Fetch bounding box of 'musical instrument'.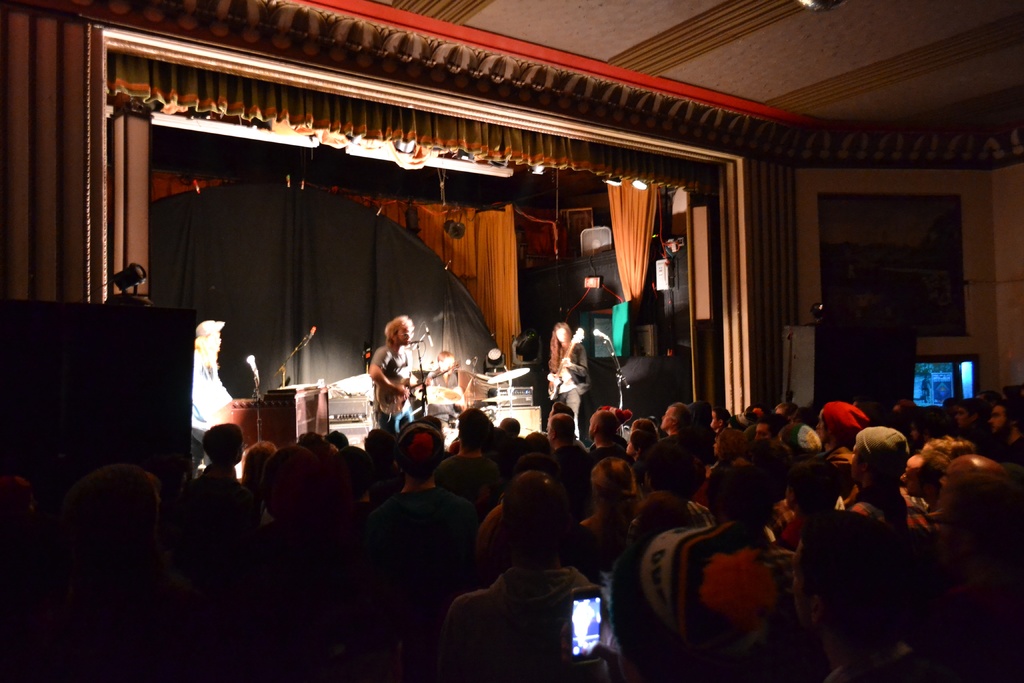
Bbox: <bbox>227, 372, 333, 456</bbox>.
